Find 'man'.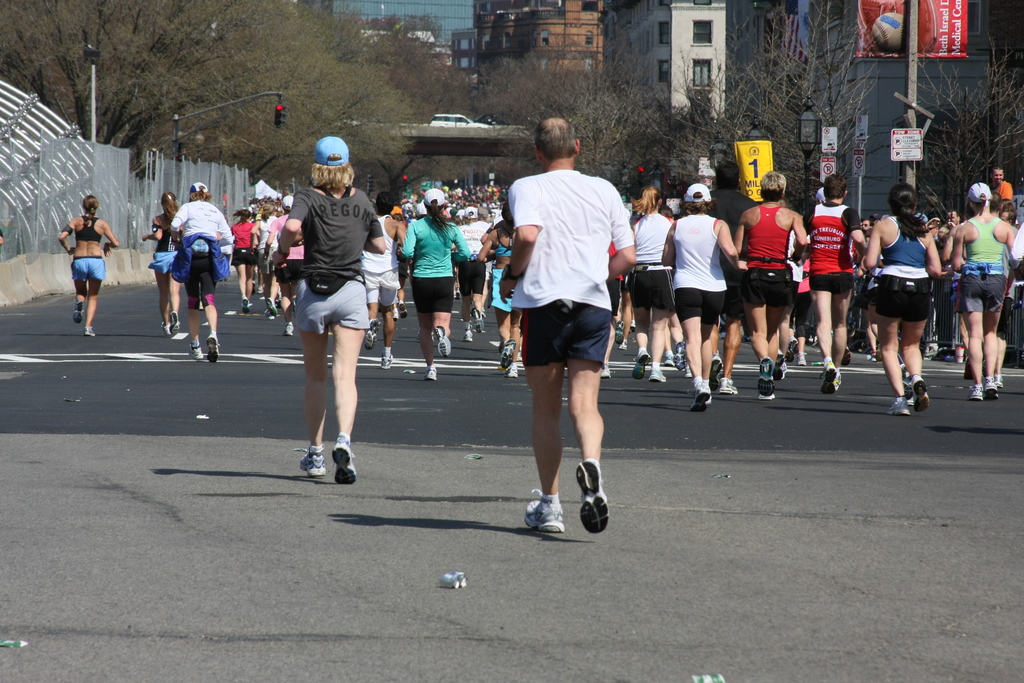
945, 210, 961, 225.
